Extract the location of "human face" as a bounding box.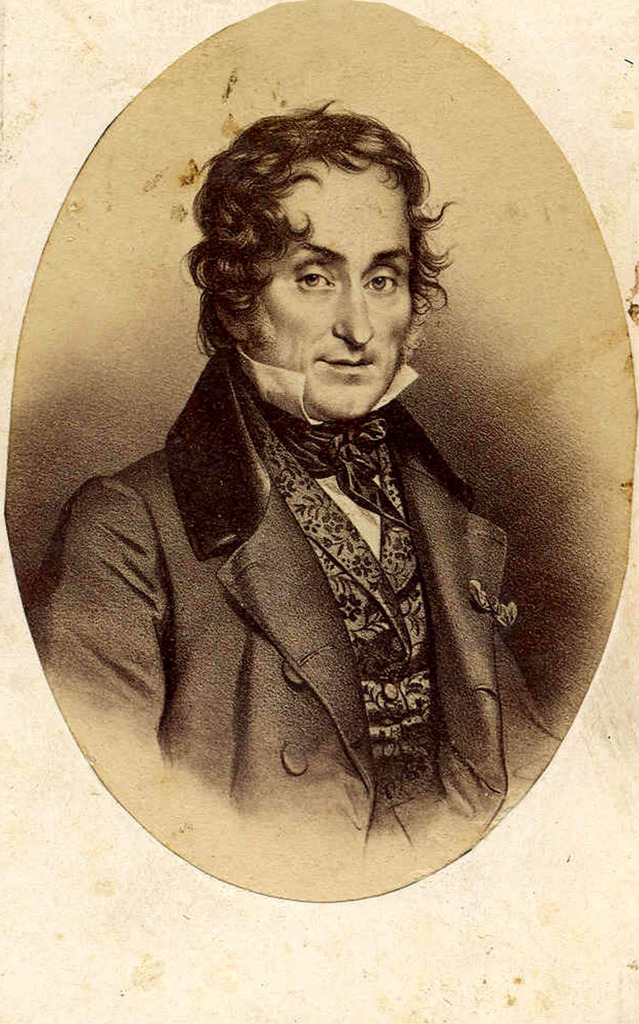
[left=254, top=163, right=416, bottom=418].
